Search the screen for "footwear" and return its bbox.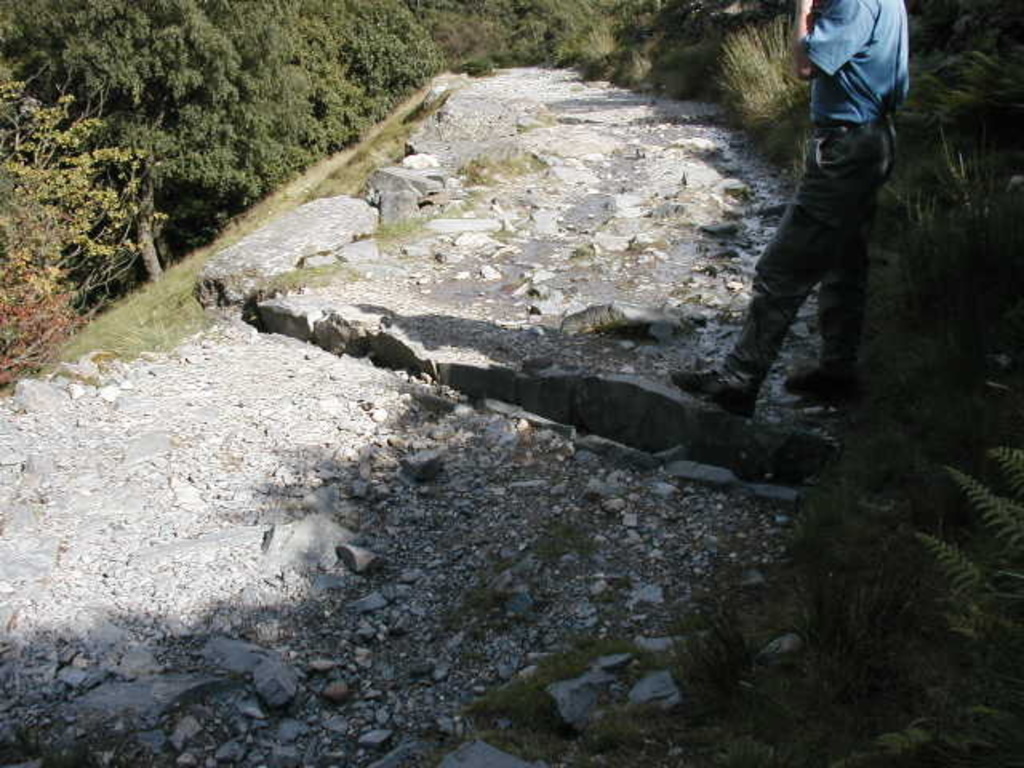
Found: x1=664, y1=360, x2=746, y2=418.
